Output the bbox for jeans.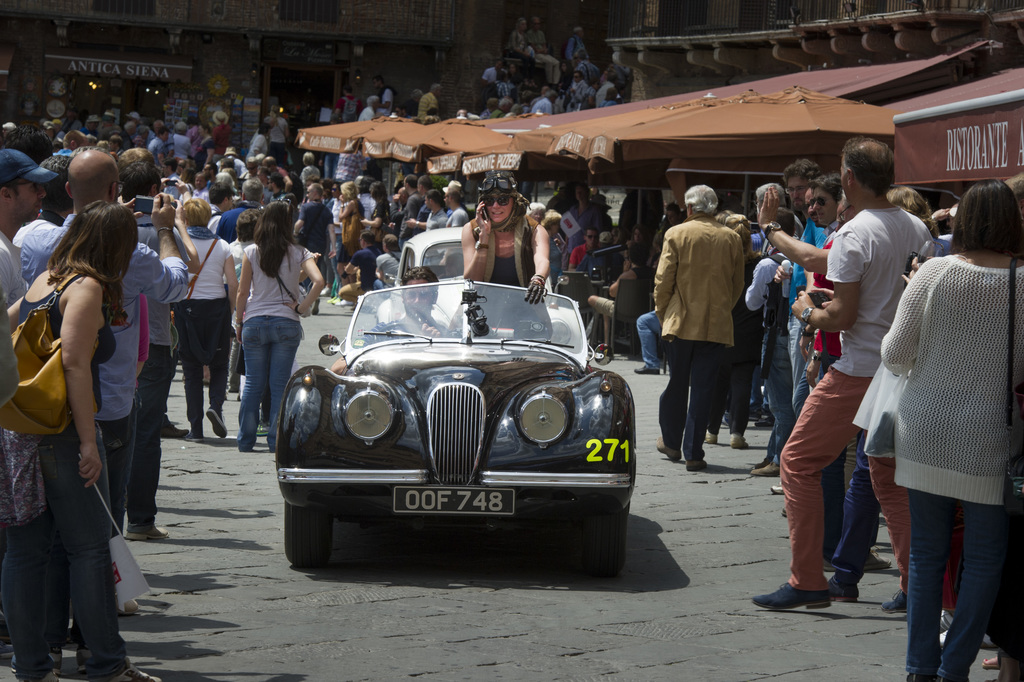
[x1=236, y1=317, x2=301, y2=451].
